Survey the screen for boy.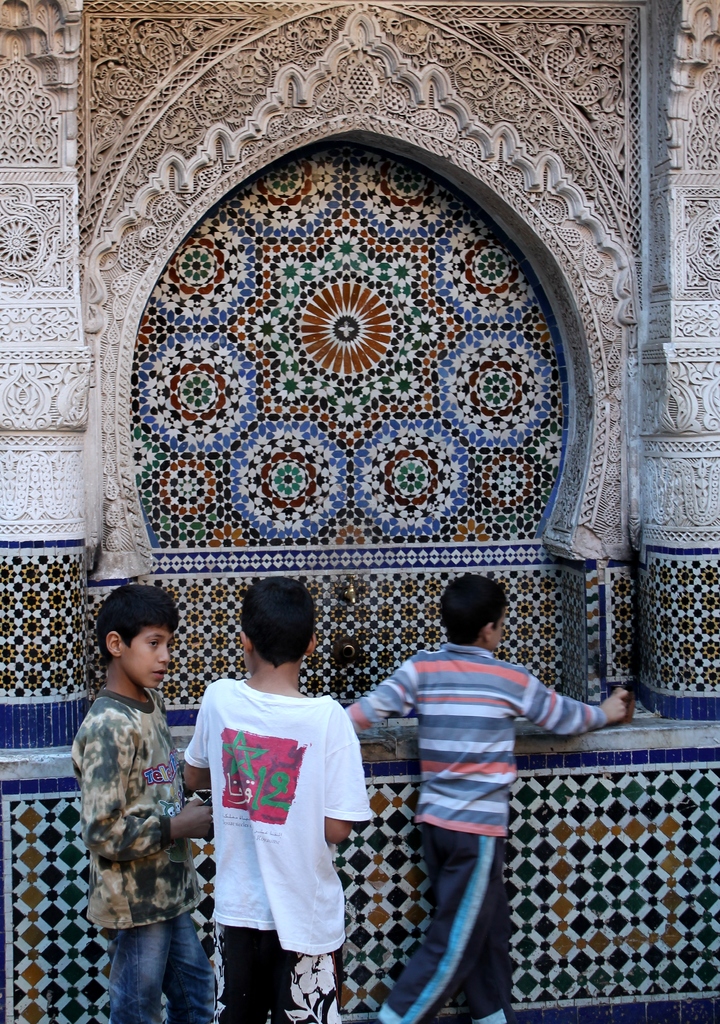
Survey found: x1=342 y1=571 x2=630 y2=1023.
